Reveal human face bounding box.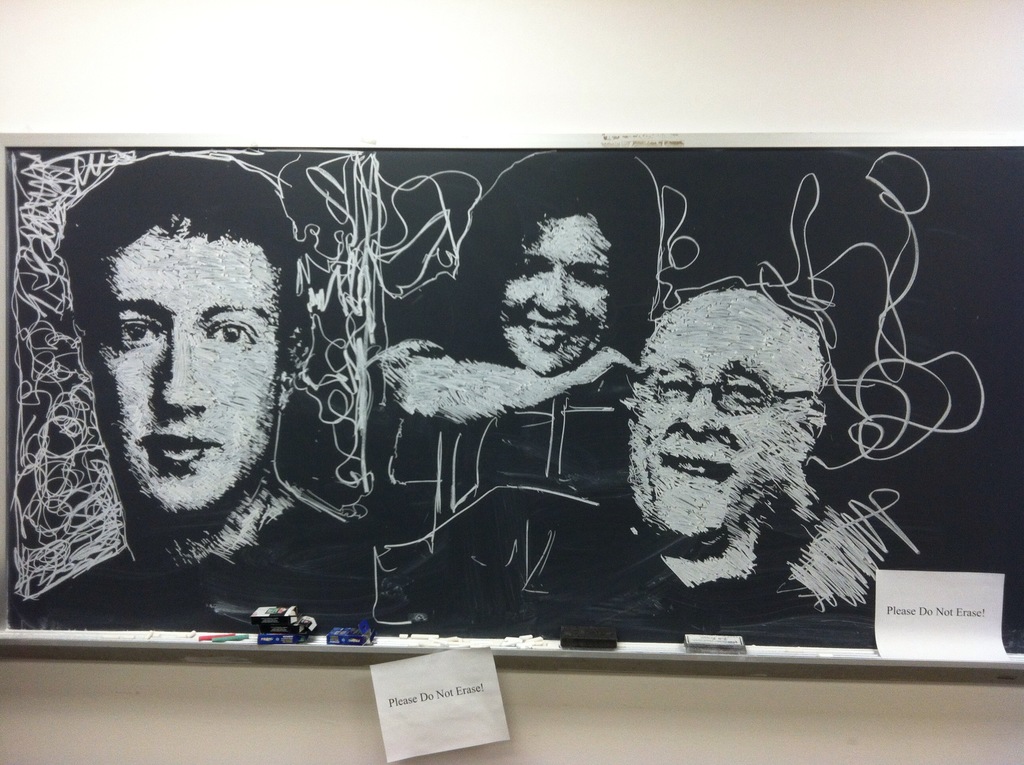
Revealed: [x1=629, y1=310, x2=798, y2=549].
